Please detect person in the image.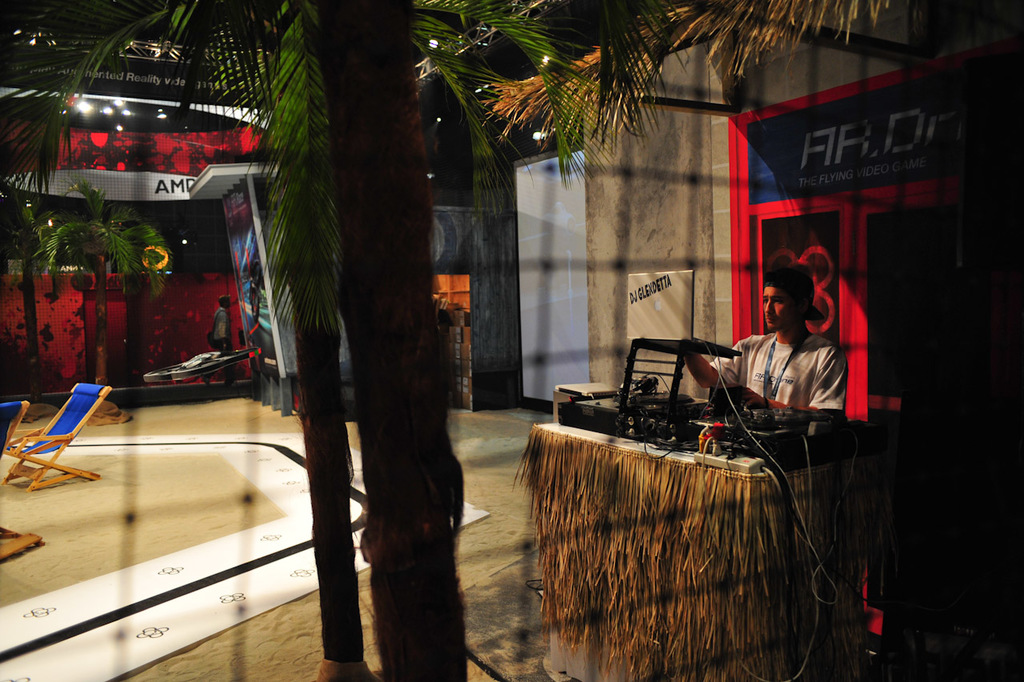
rect(678, 259, 834, 436).
